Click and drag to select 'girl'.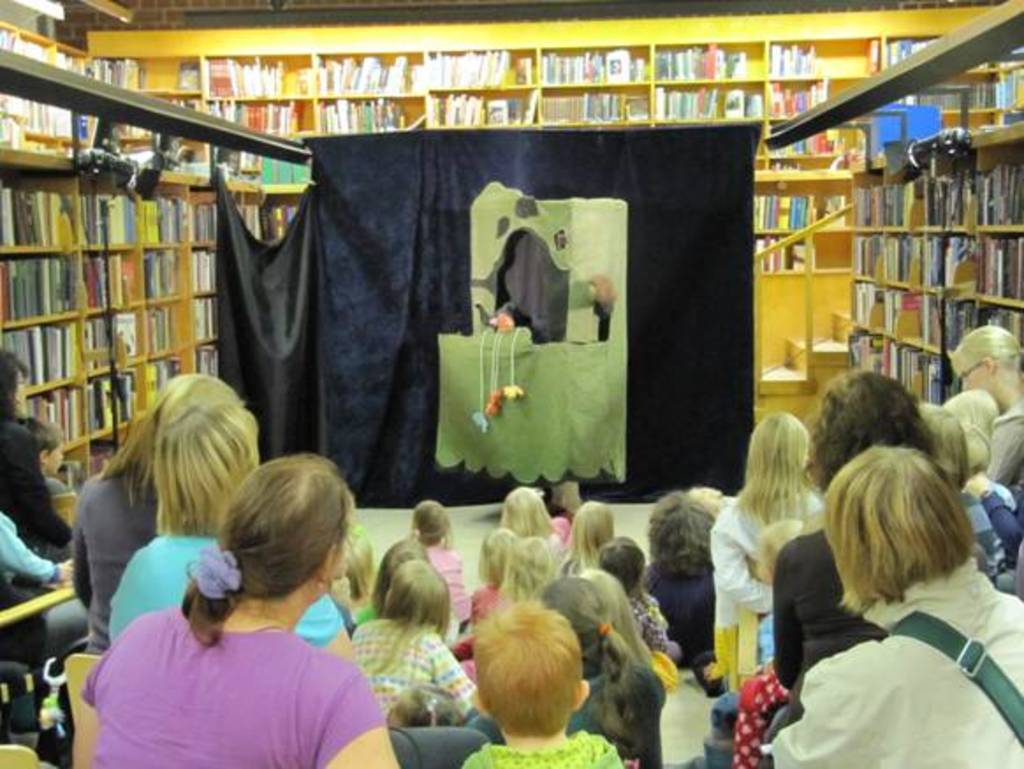
Selection: x1=584, y1=570, x2=646, y2=656.
